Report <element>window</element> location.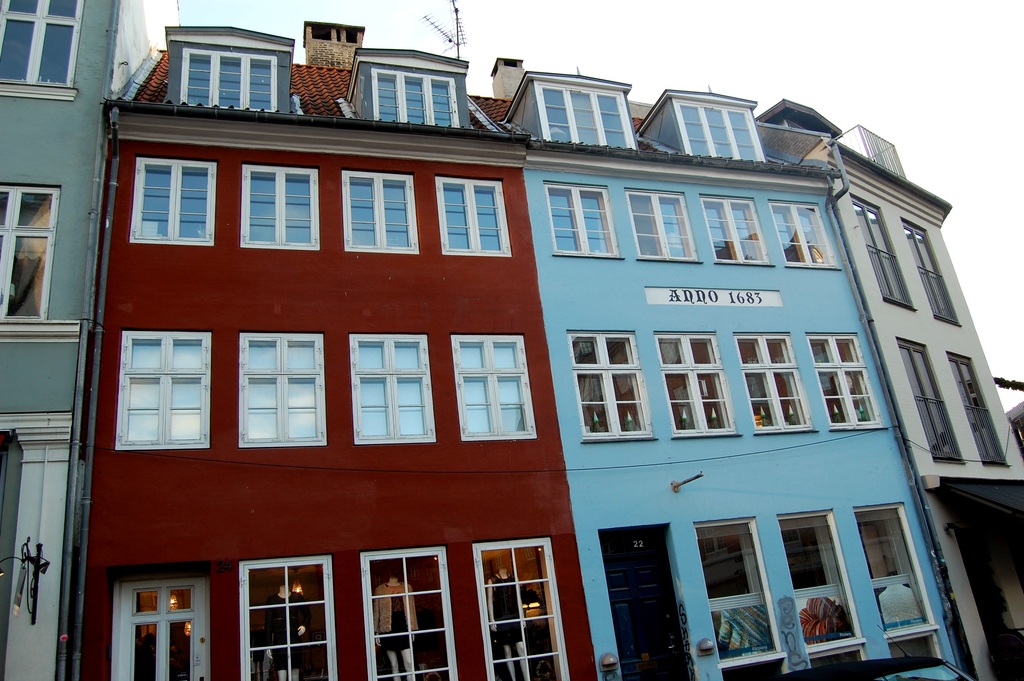
Report: [x1=0, y1=0, x2=84, y2=88].
